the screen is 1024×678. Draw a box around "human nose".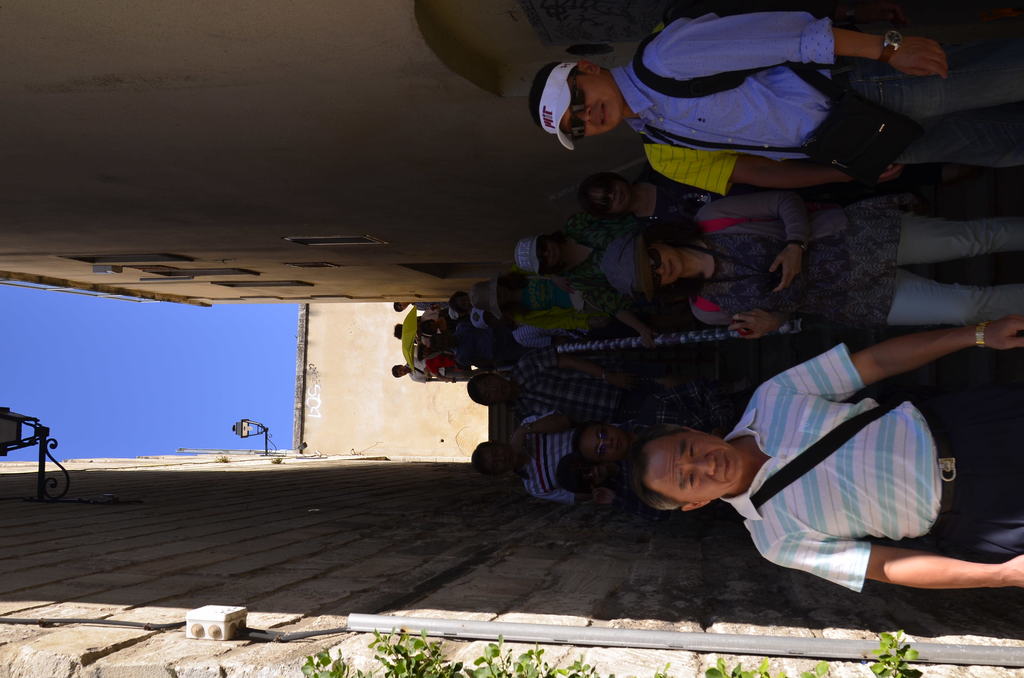
crop(687, 455, 718, 474).
